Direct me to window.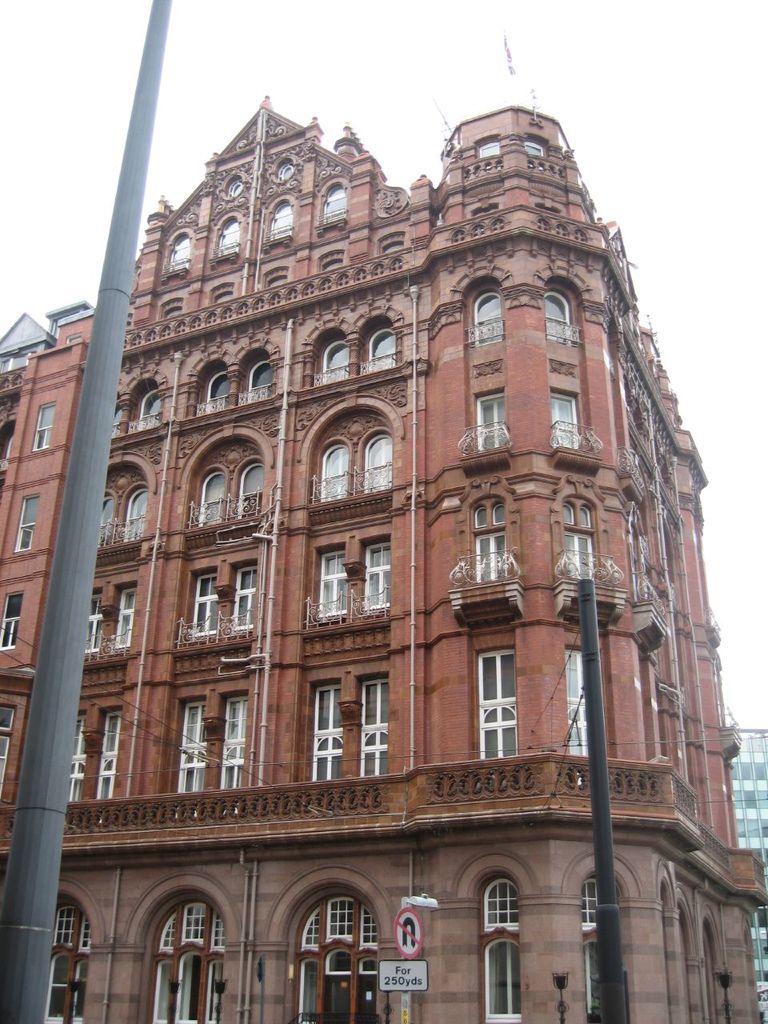
Direction: x1=178 y1=698 x2=209 y2=797.
